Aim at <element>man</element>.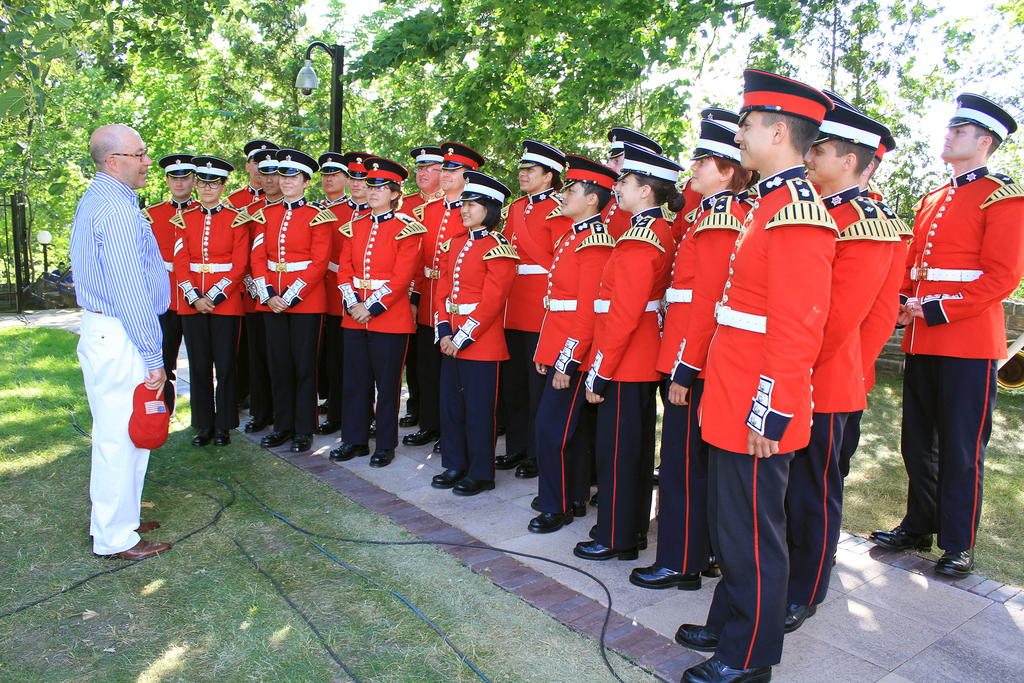
Aimed at (392,145,438,449).
